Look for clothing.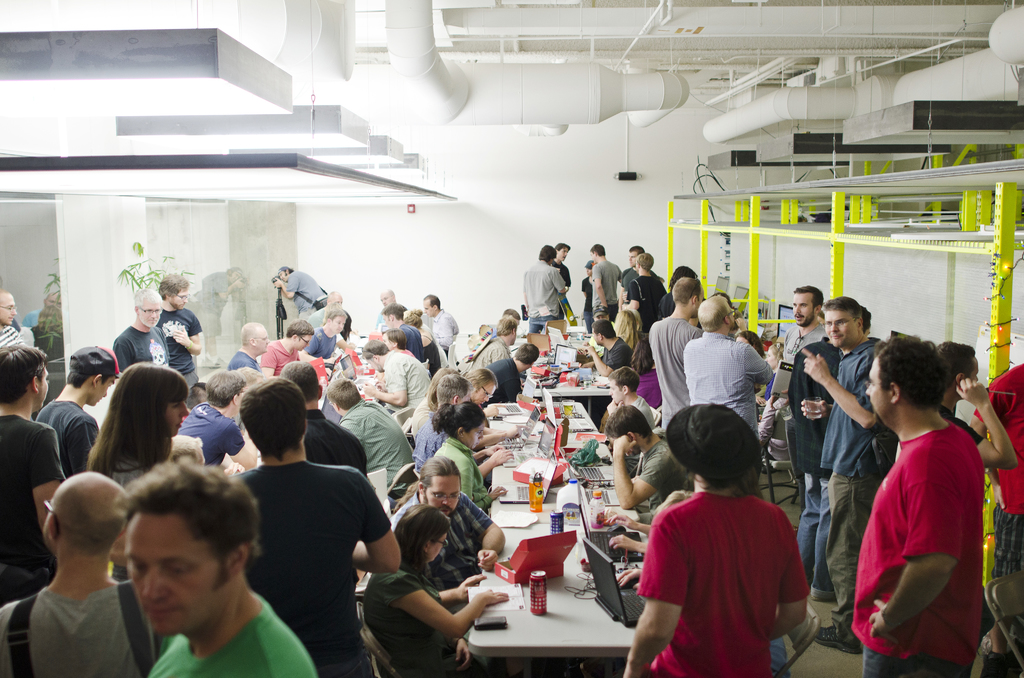
Found: 390/486/491/591.
